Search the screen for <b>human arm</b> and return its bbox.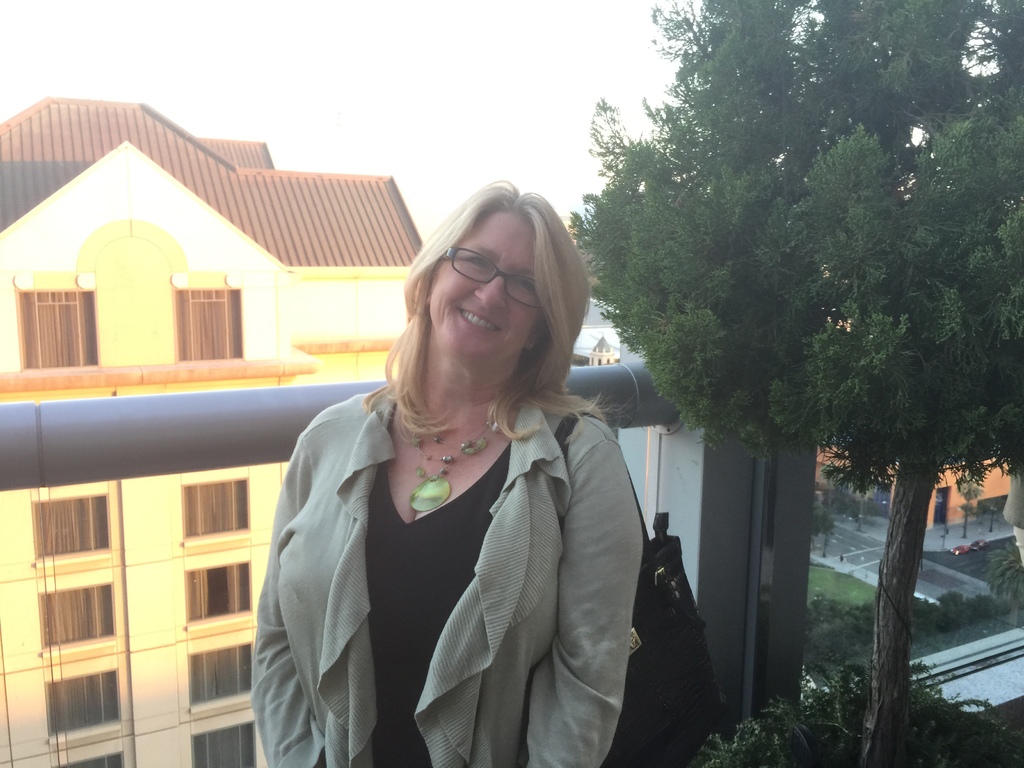
Found: rect(512, 433, 649, 767).
